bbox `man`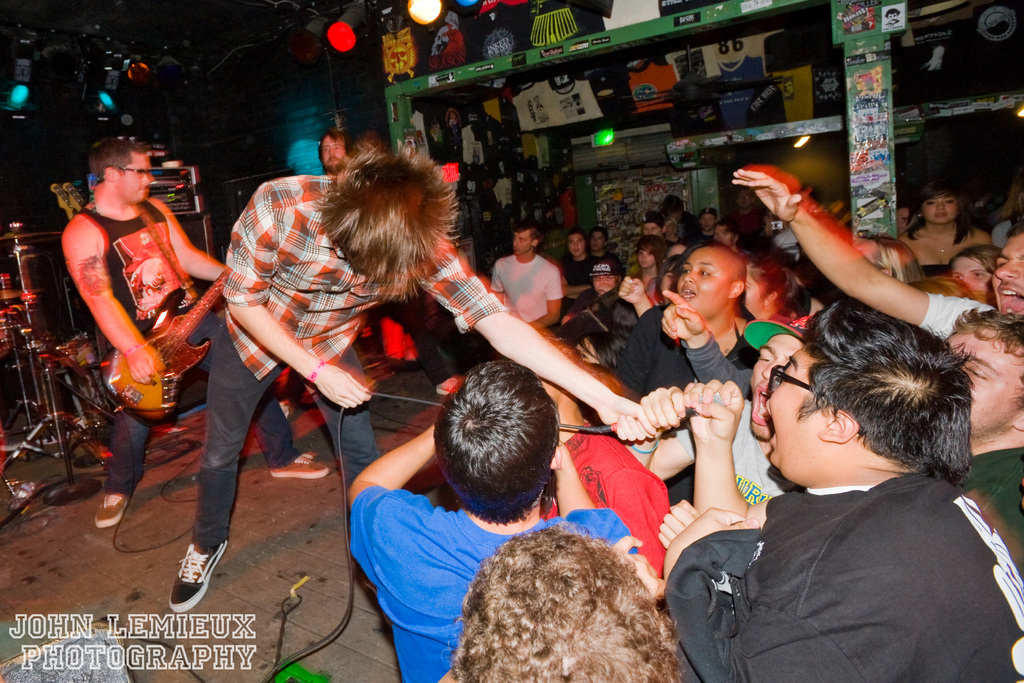
58,139,326,528
